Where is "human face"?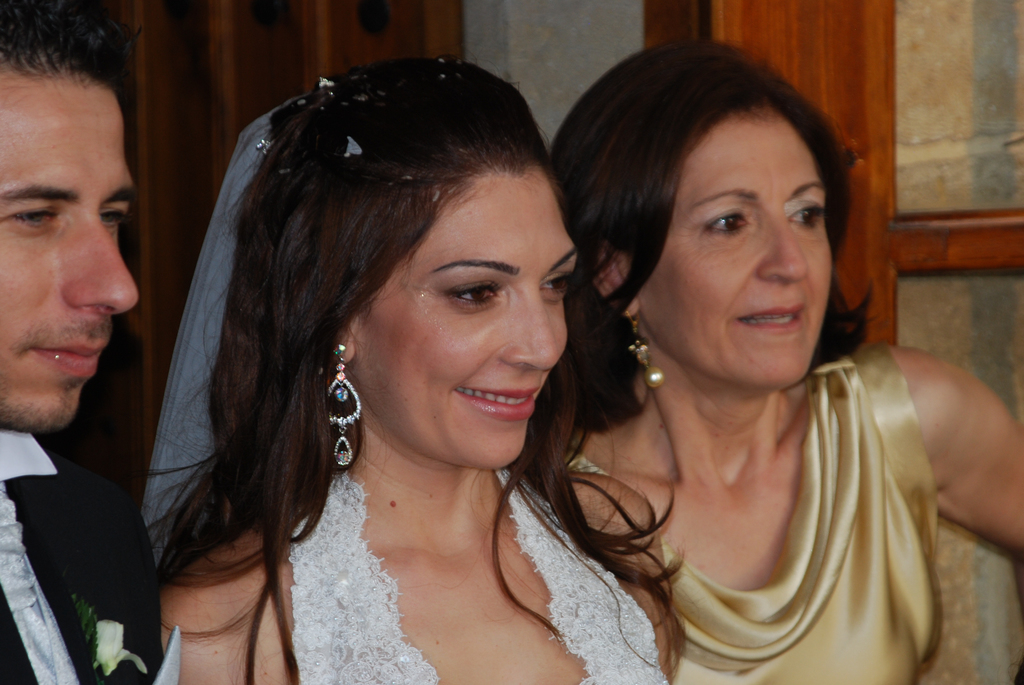
[639,114,830,389].
